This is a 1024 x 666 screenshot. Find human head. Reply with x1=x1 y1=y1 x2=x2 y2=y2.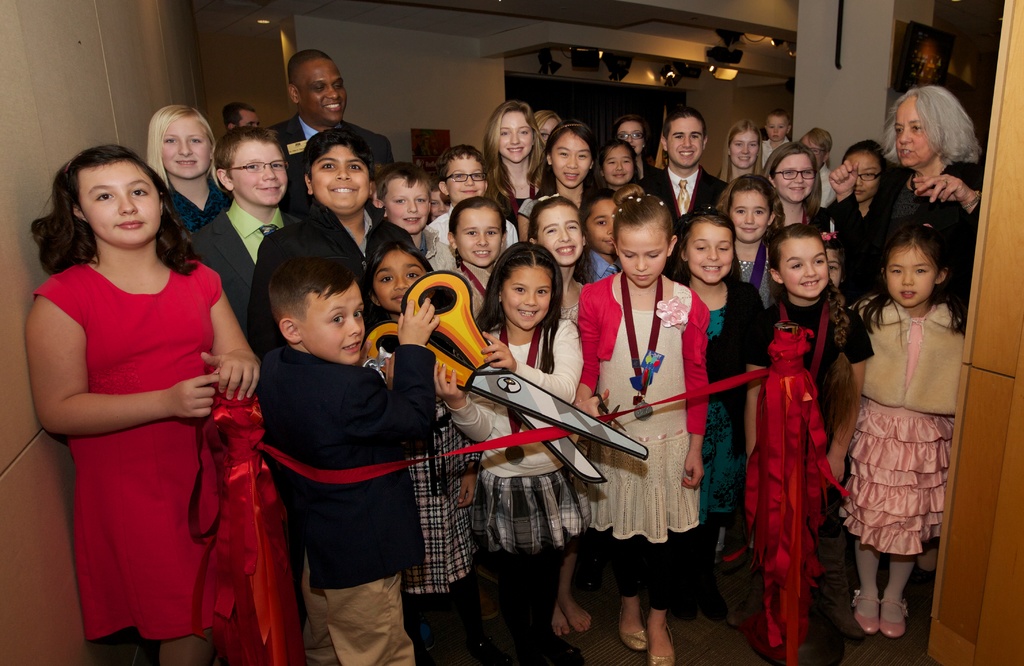
x1=525 y1=199 x2=588 y2=270.
